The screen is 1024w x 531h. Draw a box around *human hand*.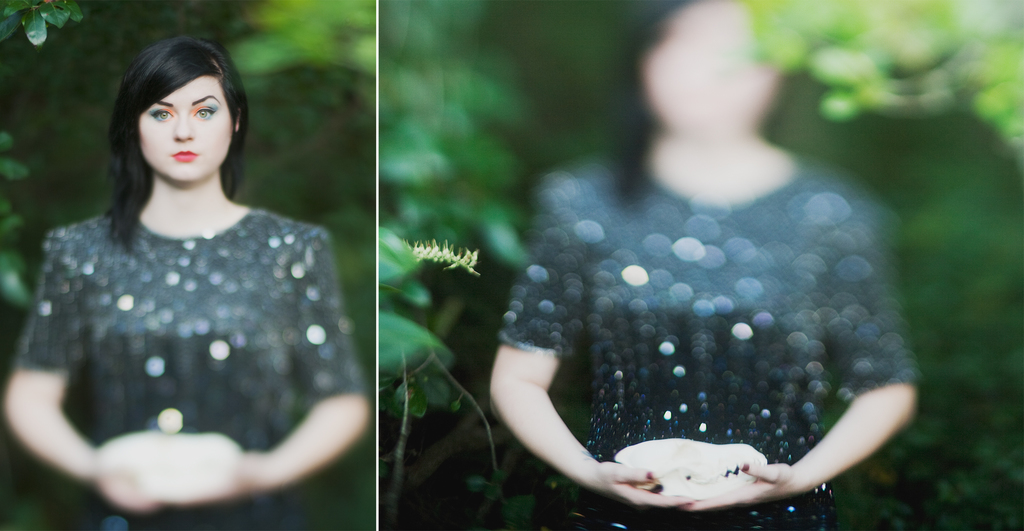
left=591, top=462, right=692, bottom=509.
